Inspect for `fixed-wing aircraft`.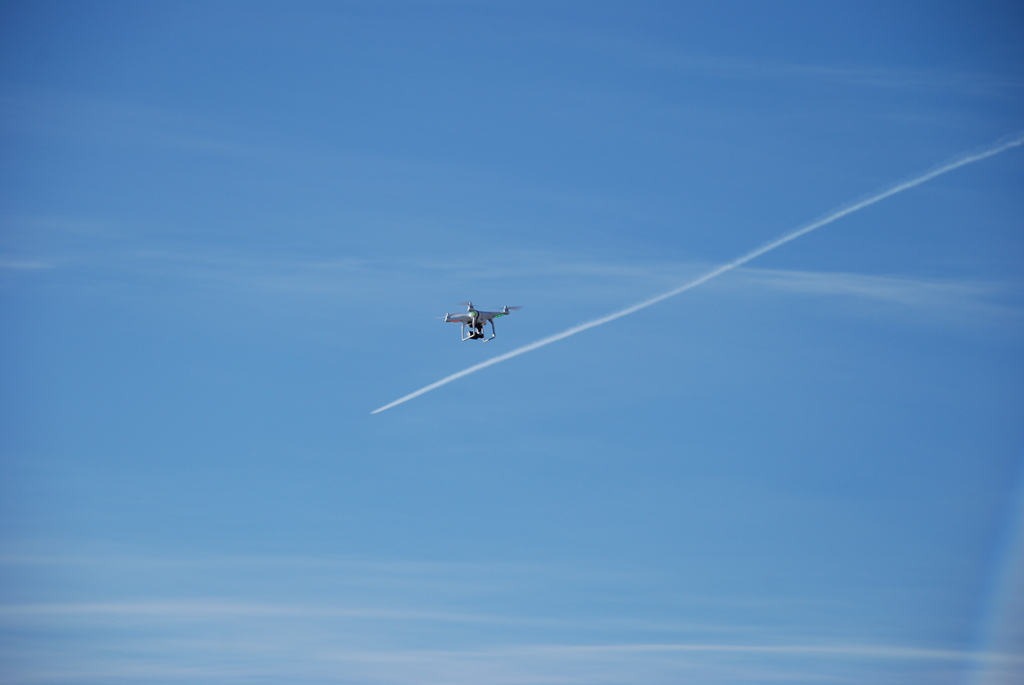
Inspection: left=444, top=298, right=527, bottom=349.
